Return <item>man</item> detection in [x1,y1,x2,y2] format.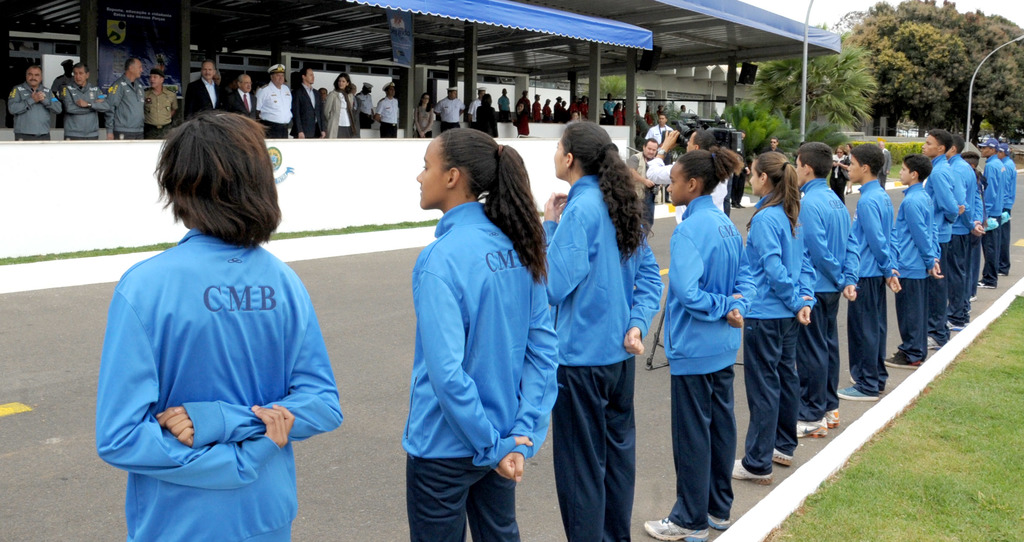
[628,139,664,244].
